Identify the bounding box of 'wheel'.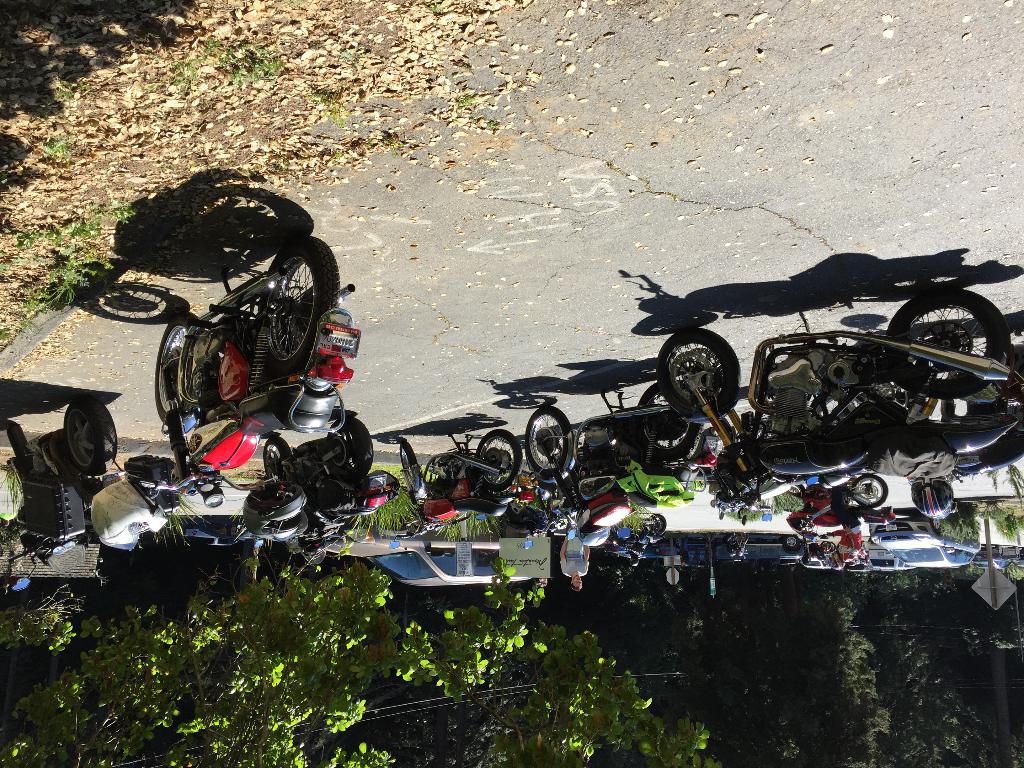
select_region(475, 429, 525, 492).
